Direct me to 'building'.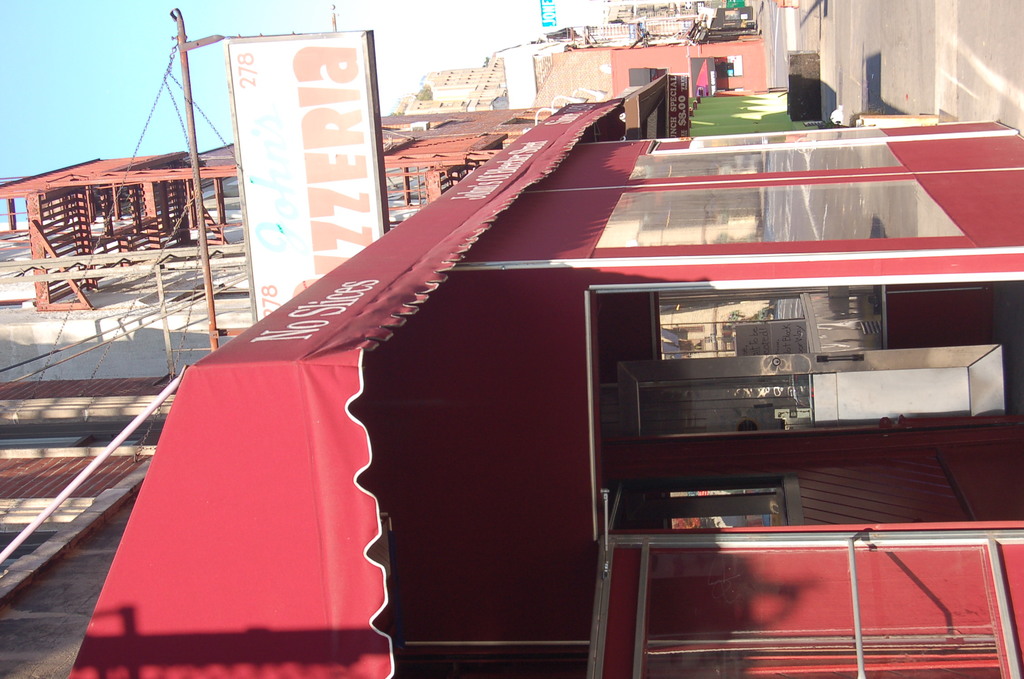
Direction: BBox(0, 110, 1020, 678).
